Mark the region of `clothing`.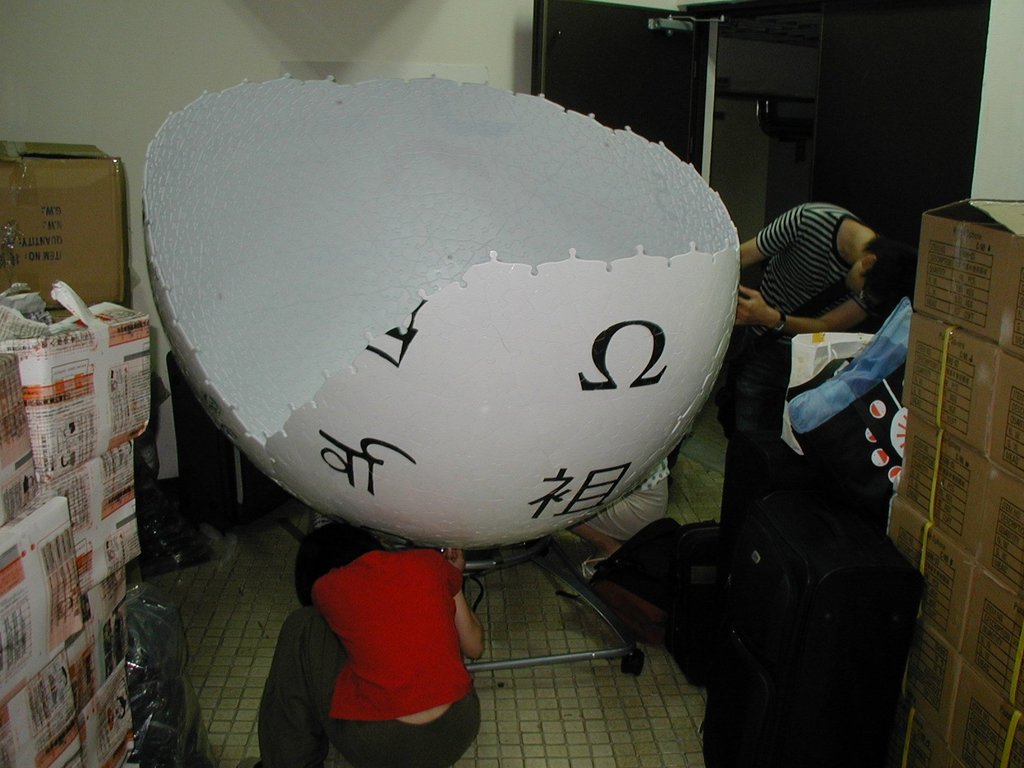
Region: locate(715, 209, 860, 527).
